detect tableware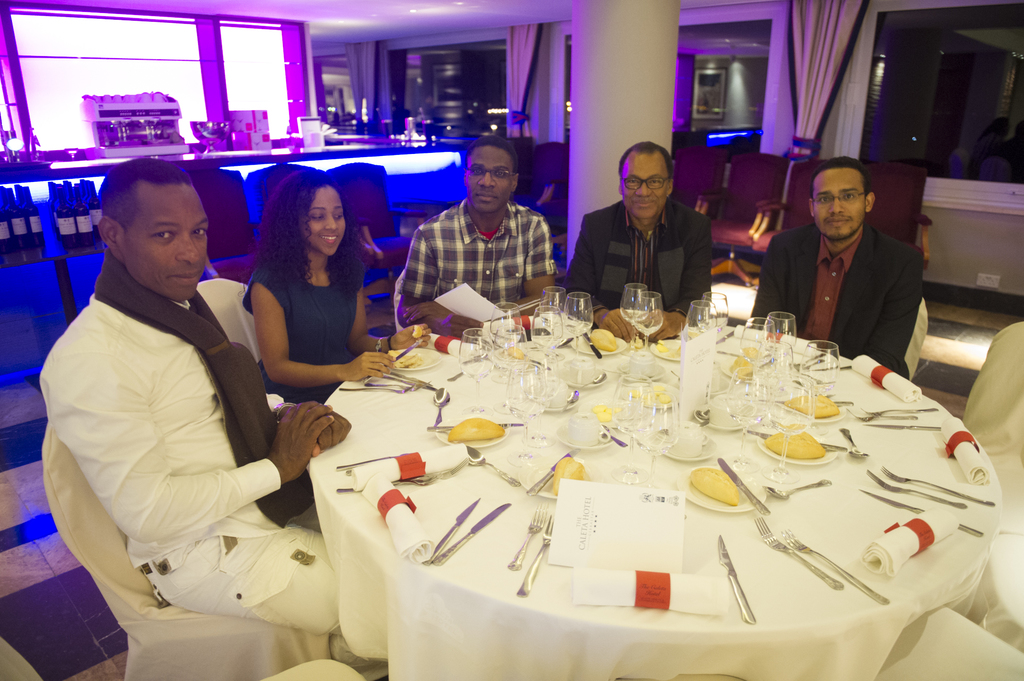
left=675, top=461, right=764, bottom=511
